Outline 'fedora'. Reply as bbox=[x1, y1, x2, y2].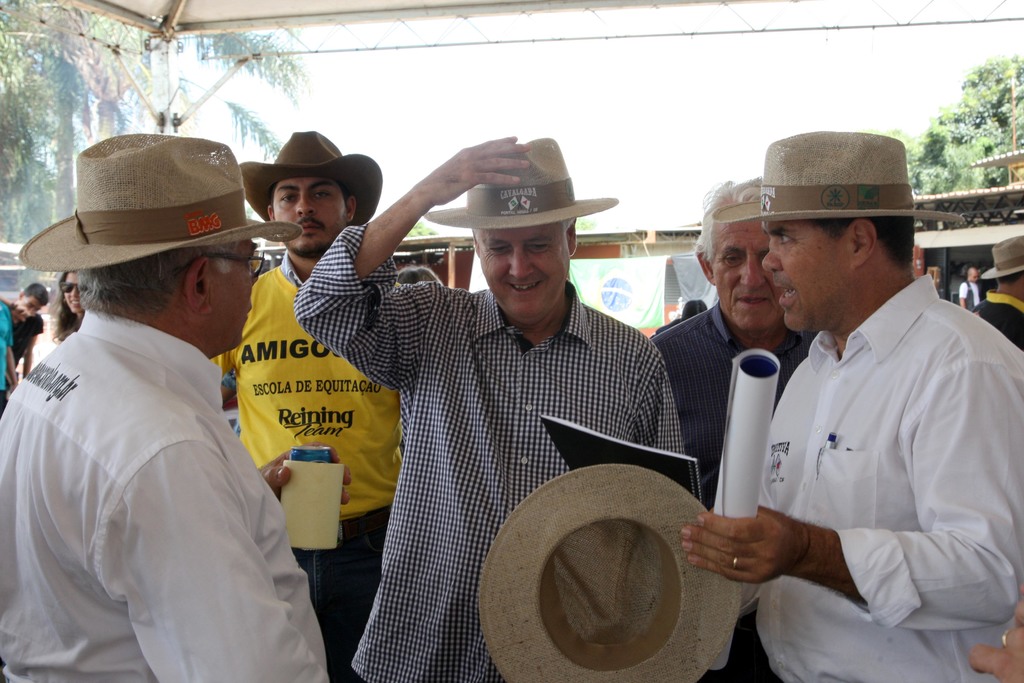
bbox=[711, 131, 965, 220].
